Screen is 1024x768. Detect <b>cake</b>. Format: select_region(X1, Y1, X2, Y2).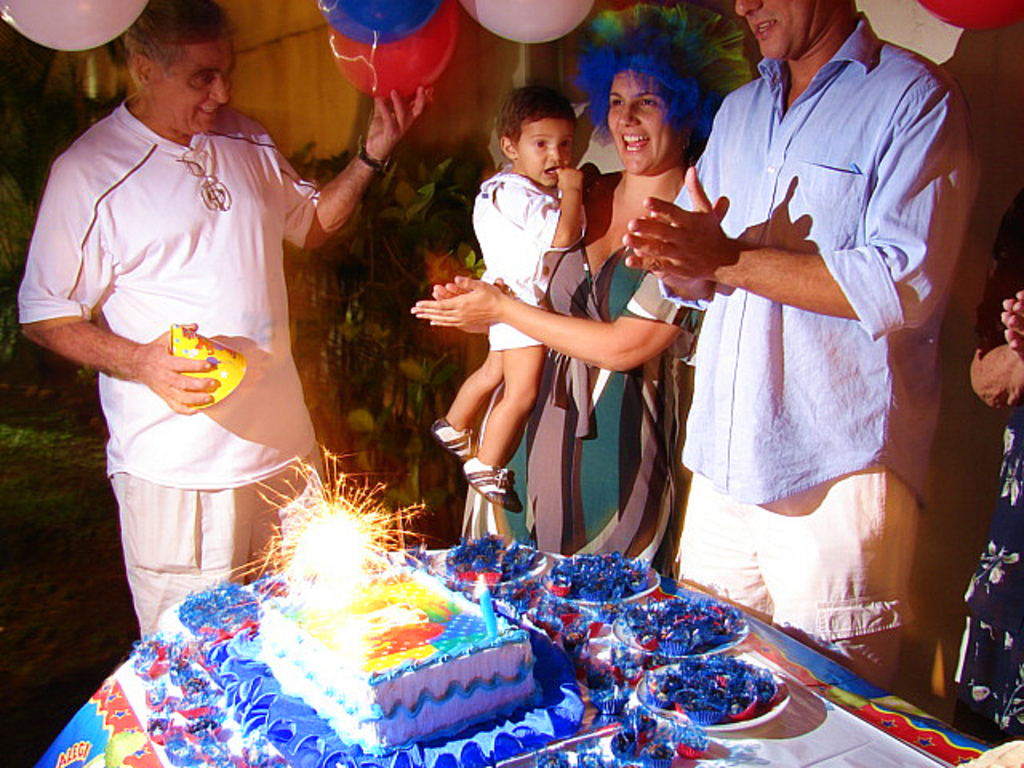
select_region(253, 565, 531, 755).
